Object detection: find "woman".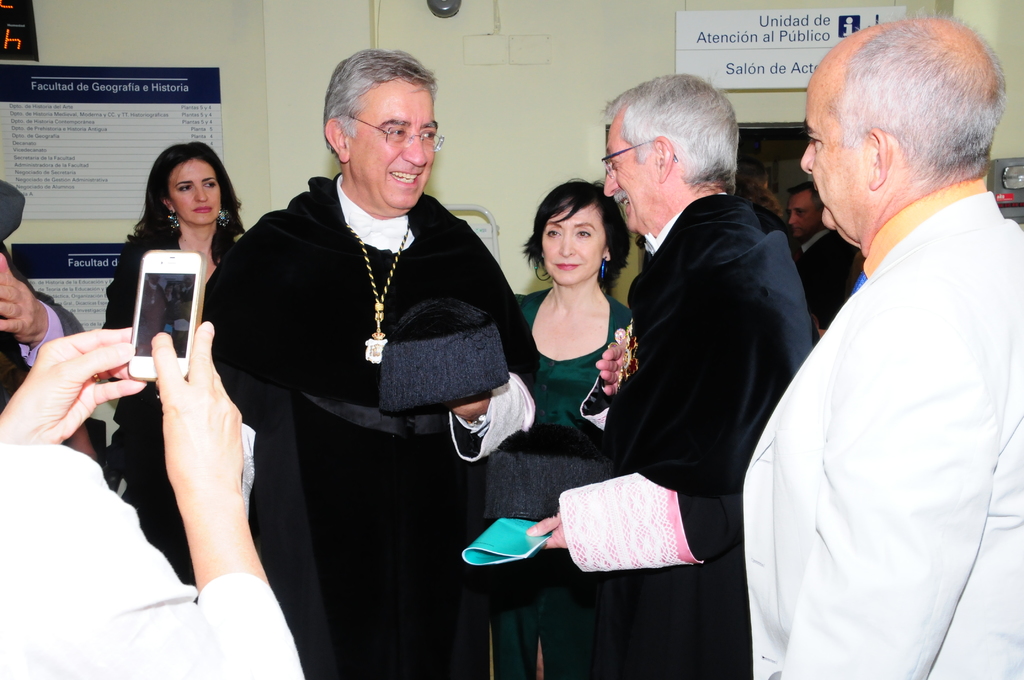
487, 178, 638, 679.
